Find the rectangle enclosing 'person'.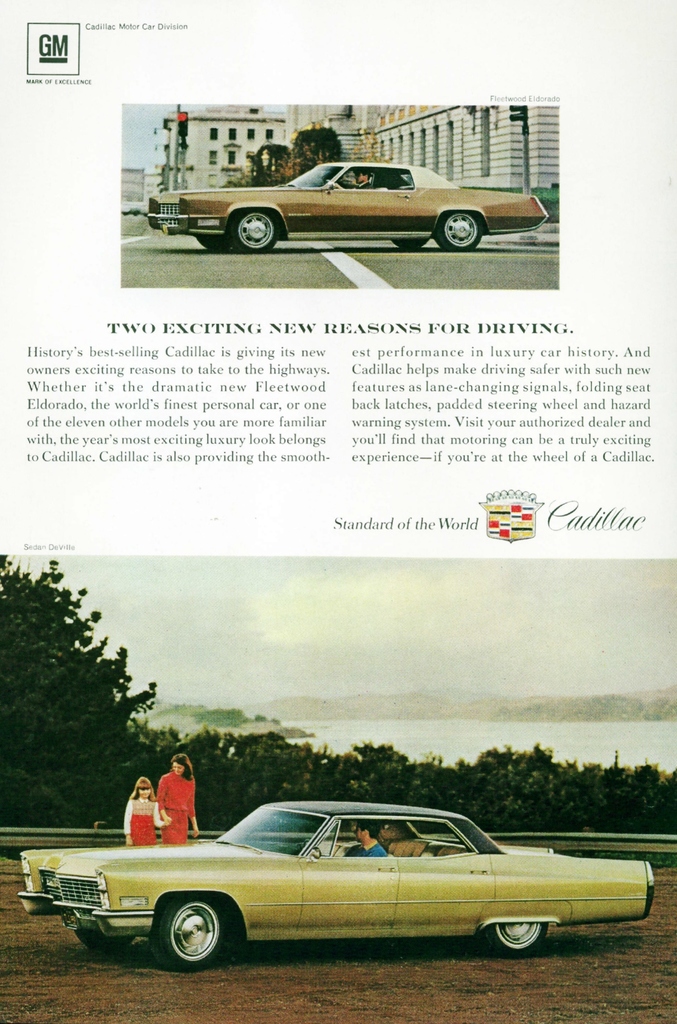
locate(123, 778, 164, 846).
